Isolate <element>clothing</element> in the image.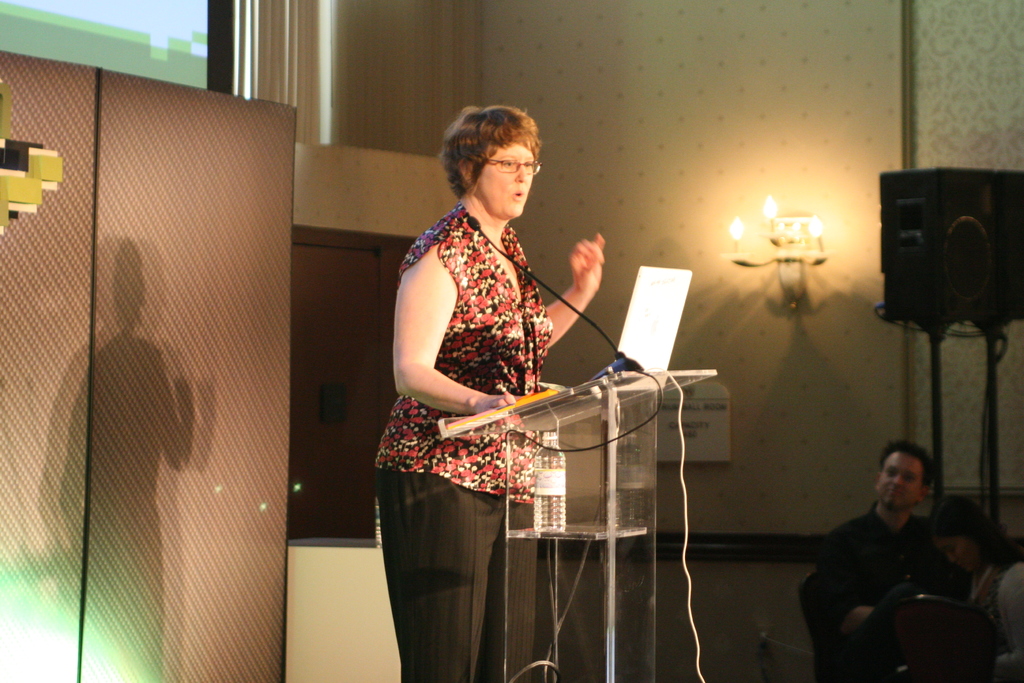
Isolated region: Rect(952, 569, 1012, 682).
